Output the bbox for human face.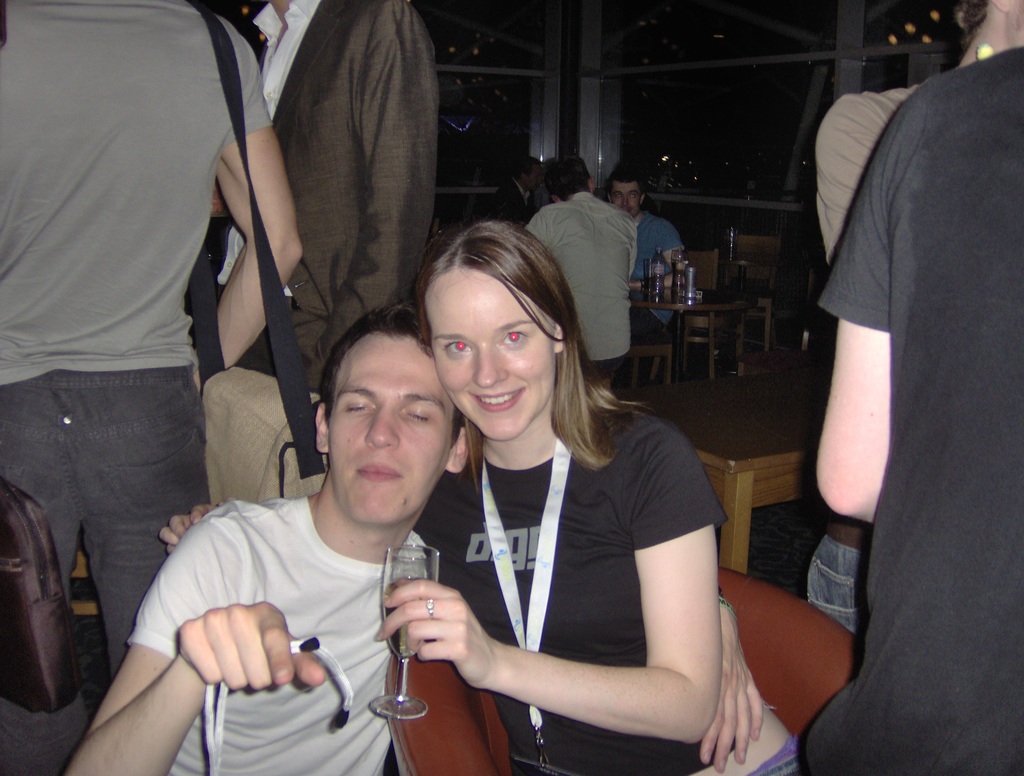
[x1=328, y1=341, x2=451, y2=523].
